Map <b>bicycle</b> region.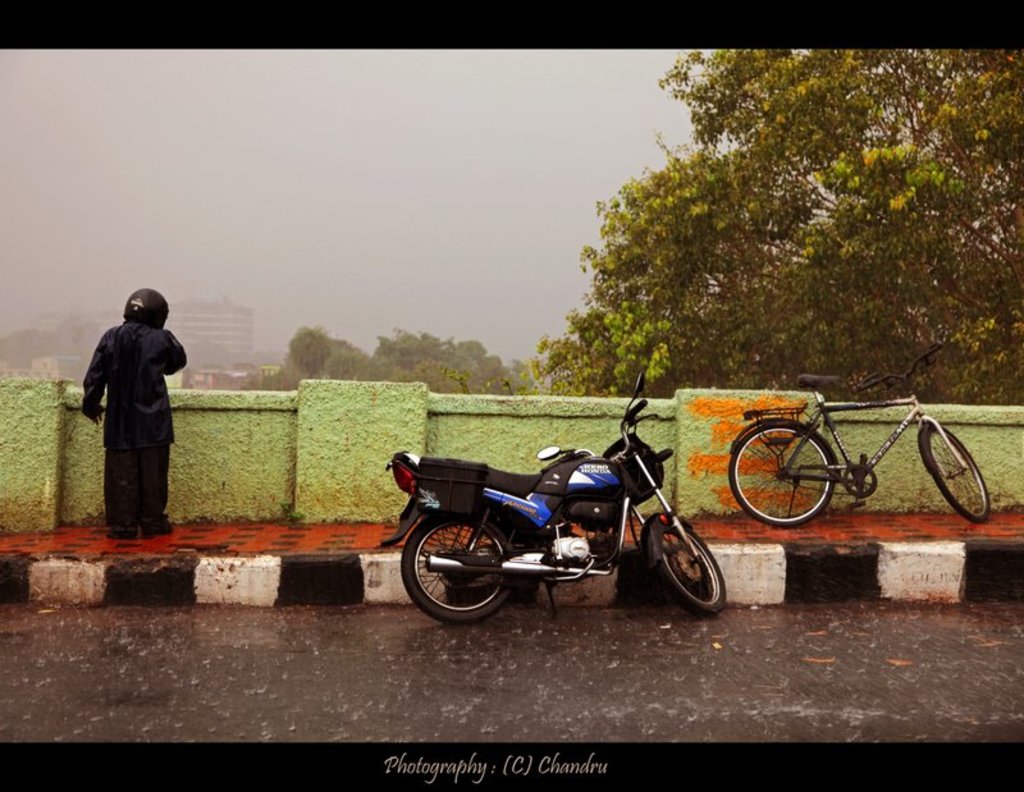
Mapped to box(717, 367, 965, 539).
